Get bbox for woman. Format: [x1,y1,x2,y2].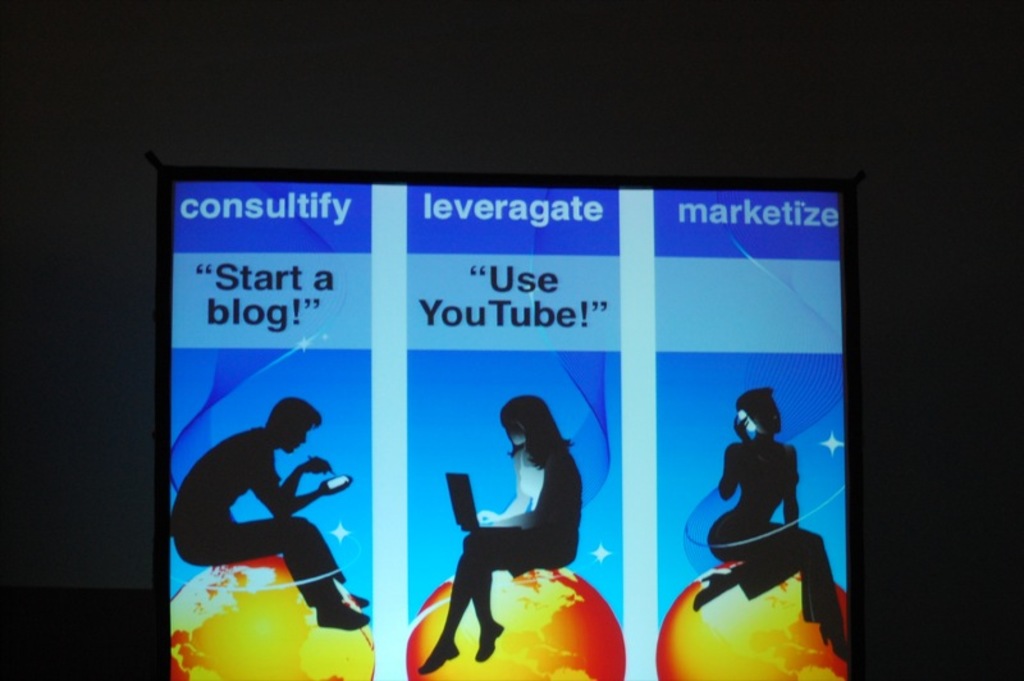
[443,381,604,655].
